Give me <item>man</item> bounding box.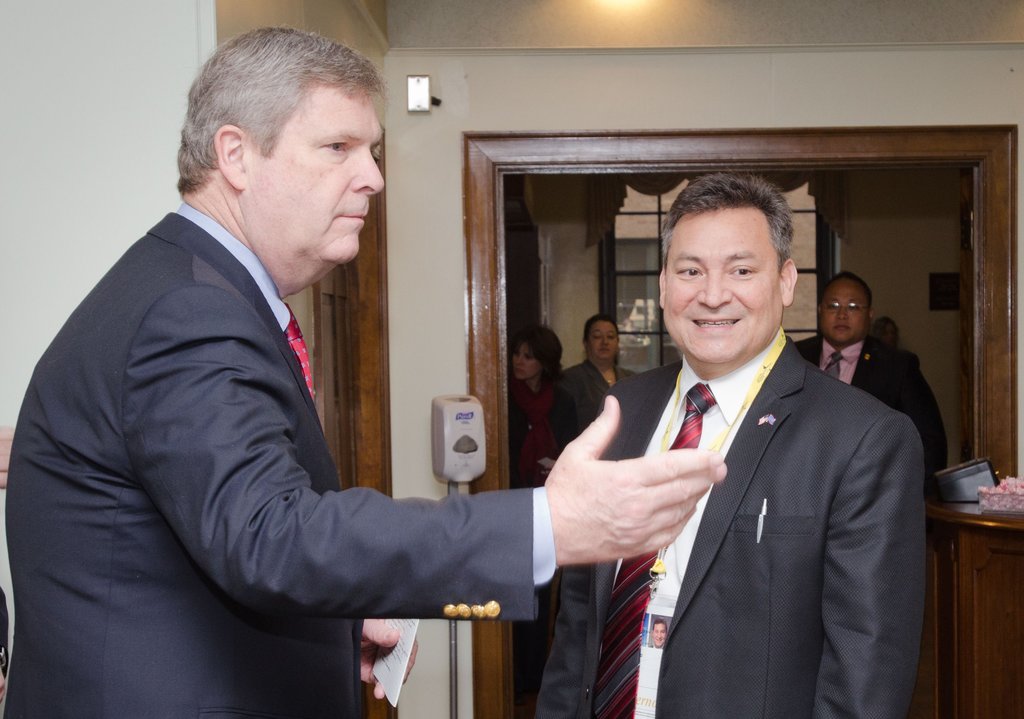
locate(539, 171, 925, 718).
